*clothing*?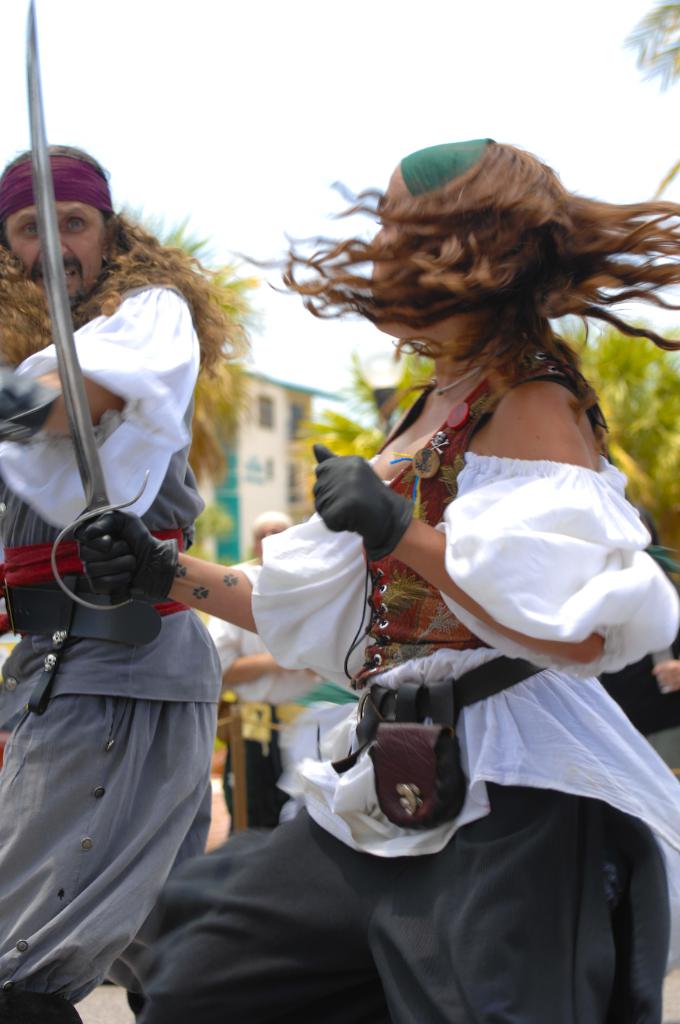
pyautogui.locateOnScreen(0, 282, 227, 1023)
